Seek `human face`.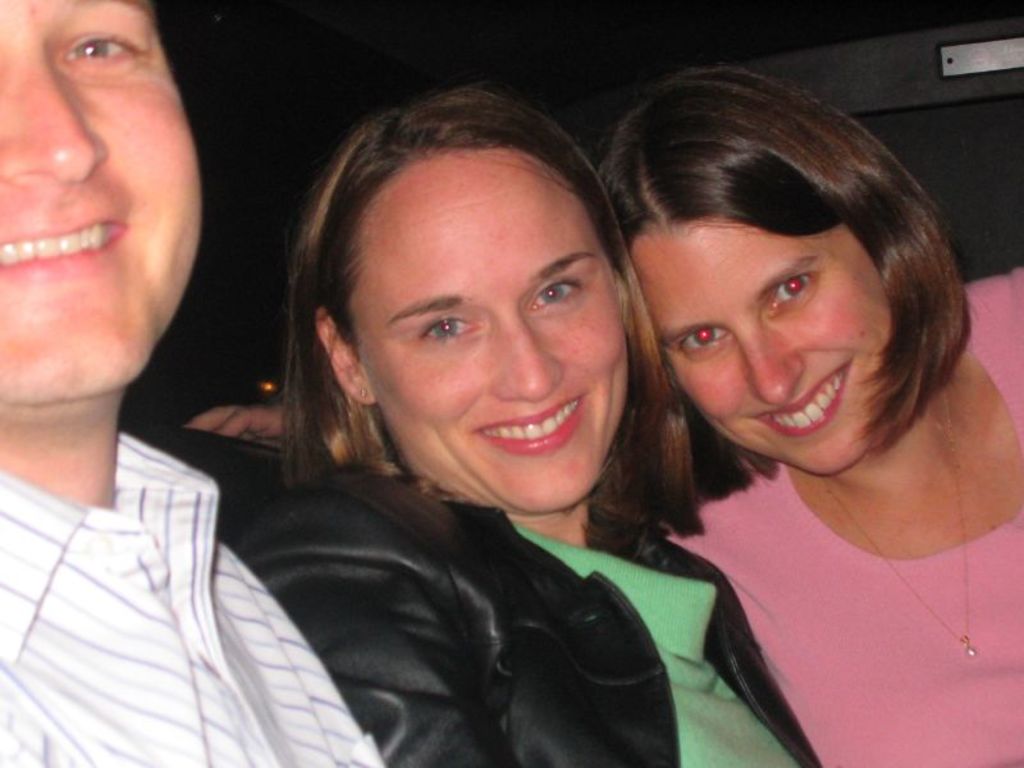
632, 215, 890, 475.
